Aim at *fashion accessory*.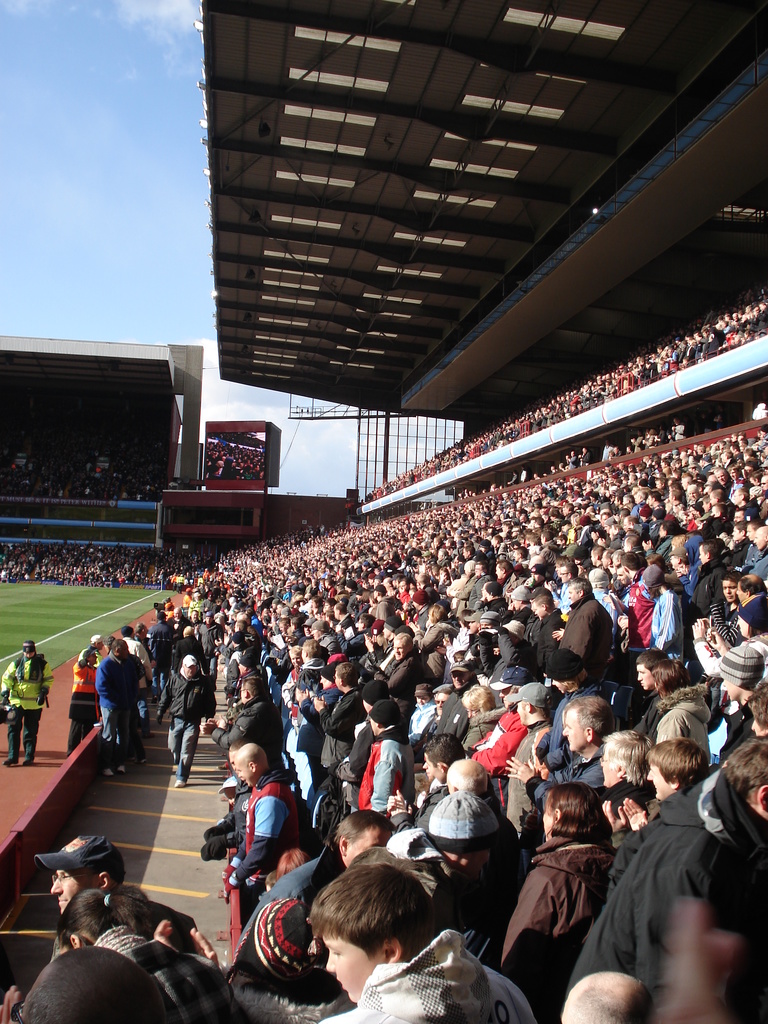
Aimed at {"left": 239, "top": 652, "right": 255, "bottom": 666}.
